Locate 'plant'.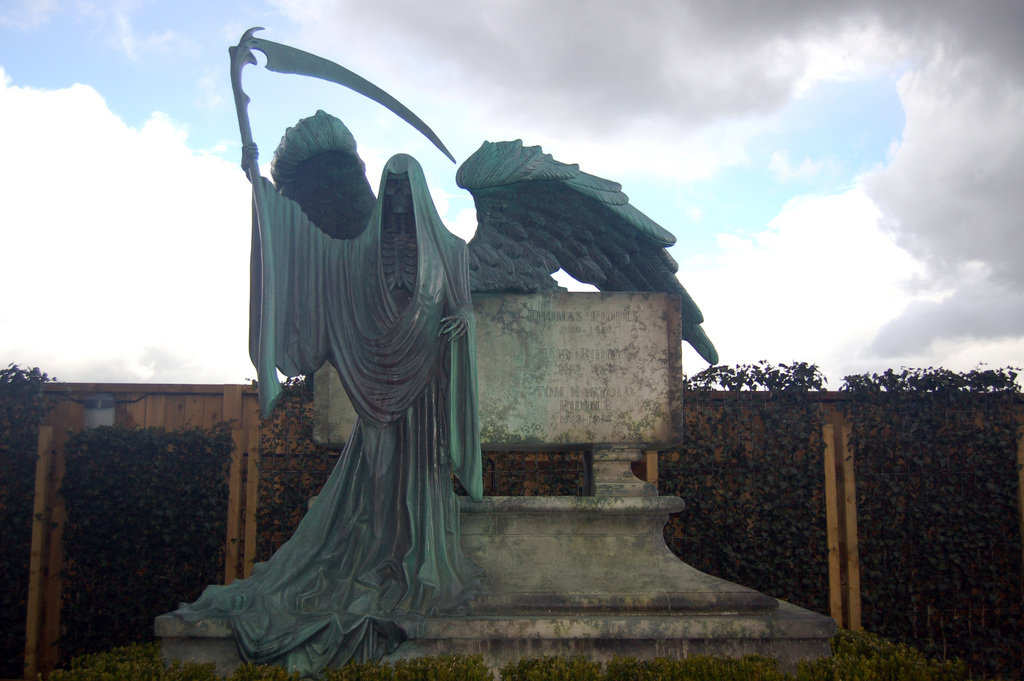
Bounding box: rect(245, 366, 359, 568).
